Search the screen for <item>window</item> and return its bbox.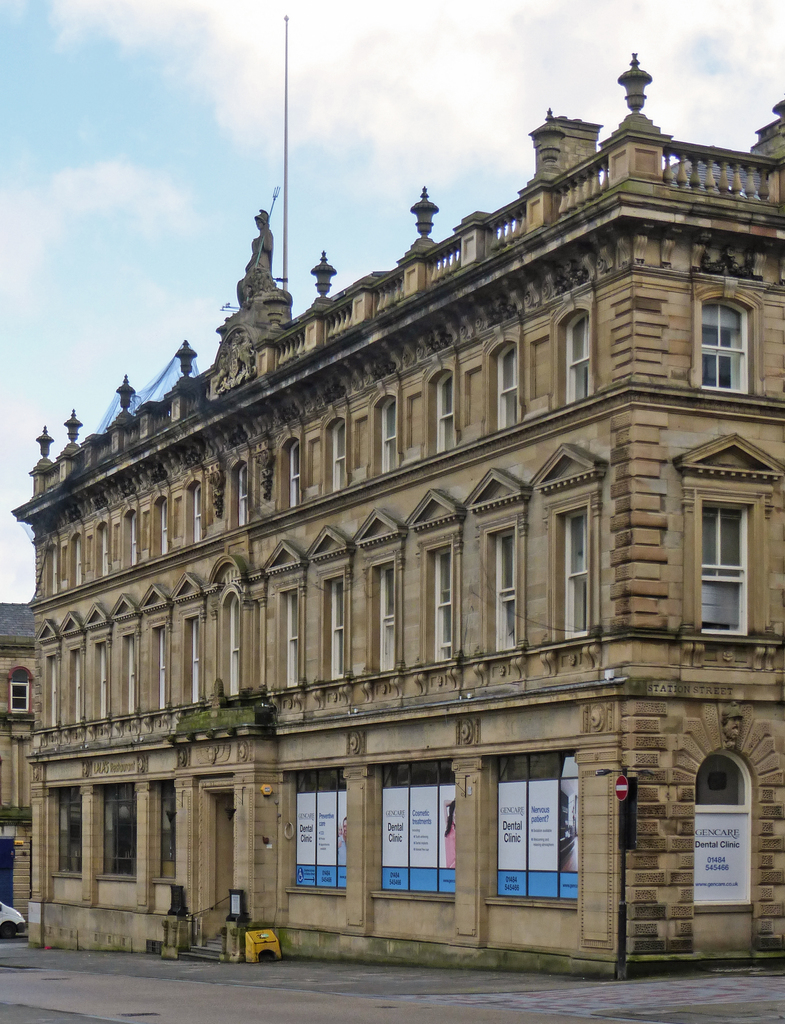
Found: (x1=375, y1=564, x2=398, y2=675).
